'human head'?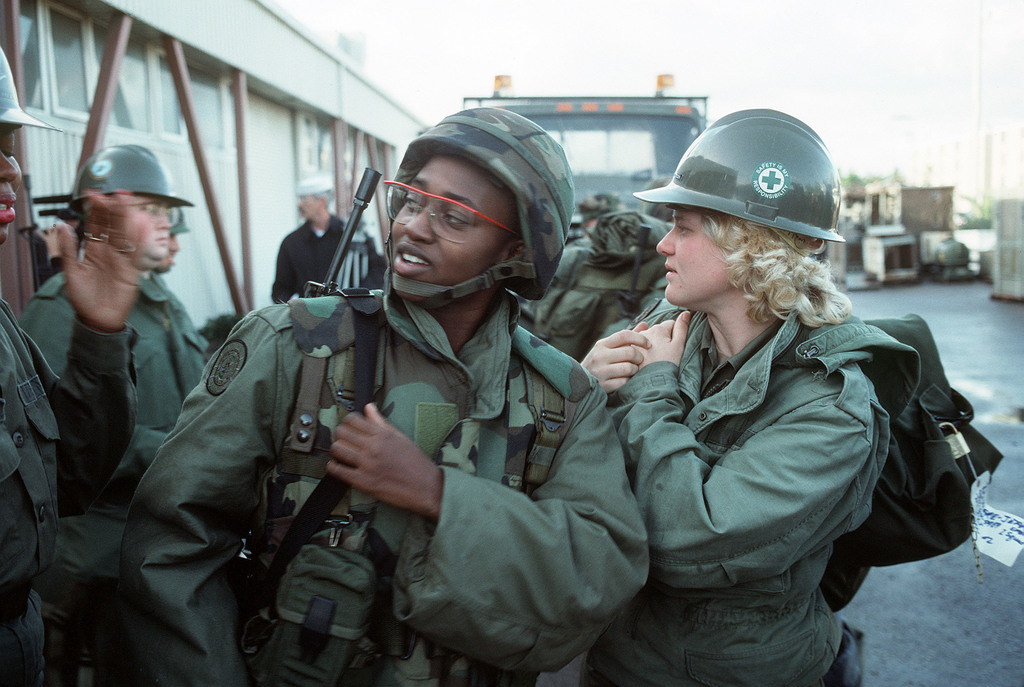
left=152, top=205, right=191, bottom=274
